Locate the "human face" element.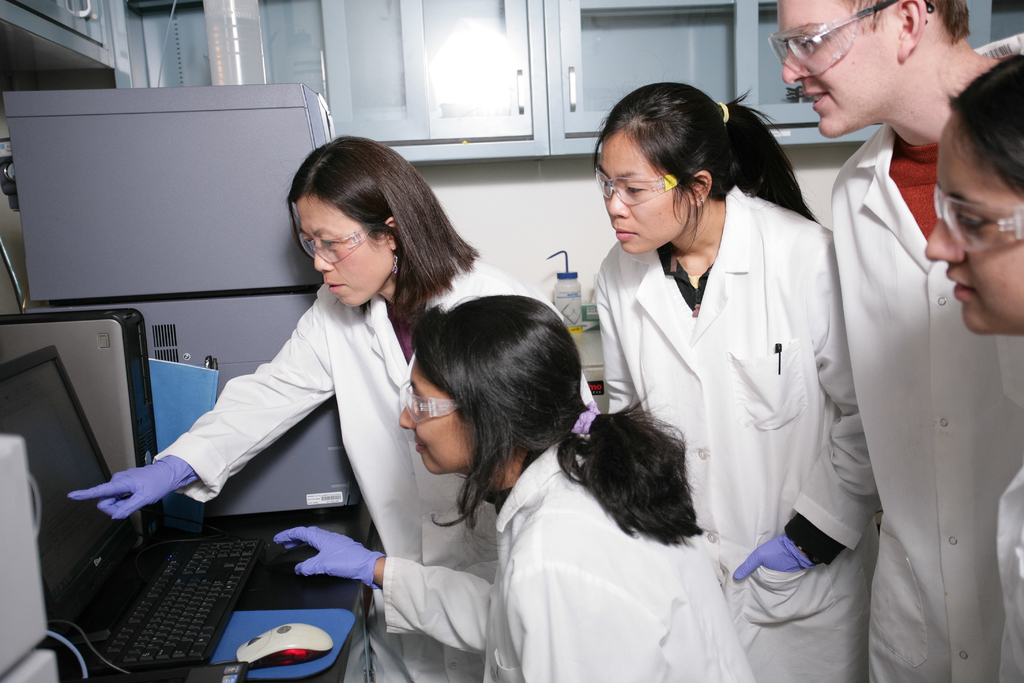
Element bbox: bbox=[298, 199, 397, 309].
